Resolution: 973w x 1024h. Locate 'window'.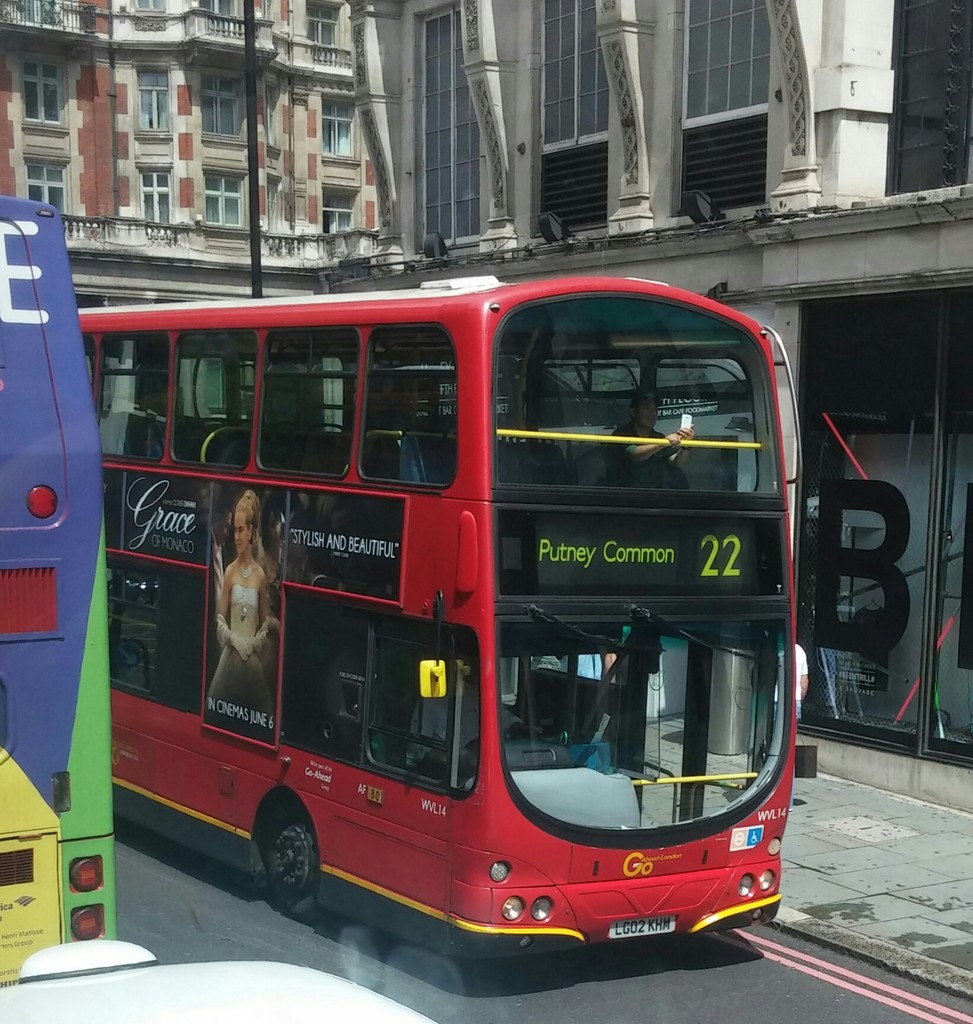
138, 168, 173, 228.
